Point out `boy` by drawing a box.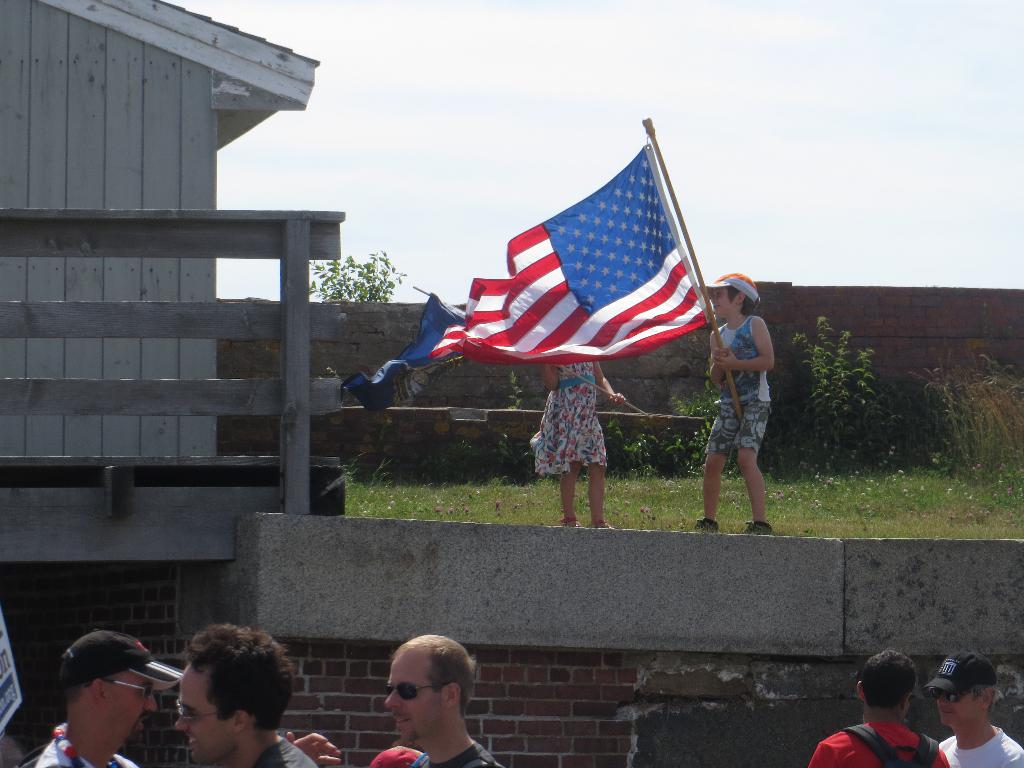
bbox=(808, 646, 954, 767).
